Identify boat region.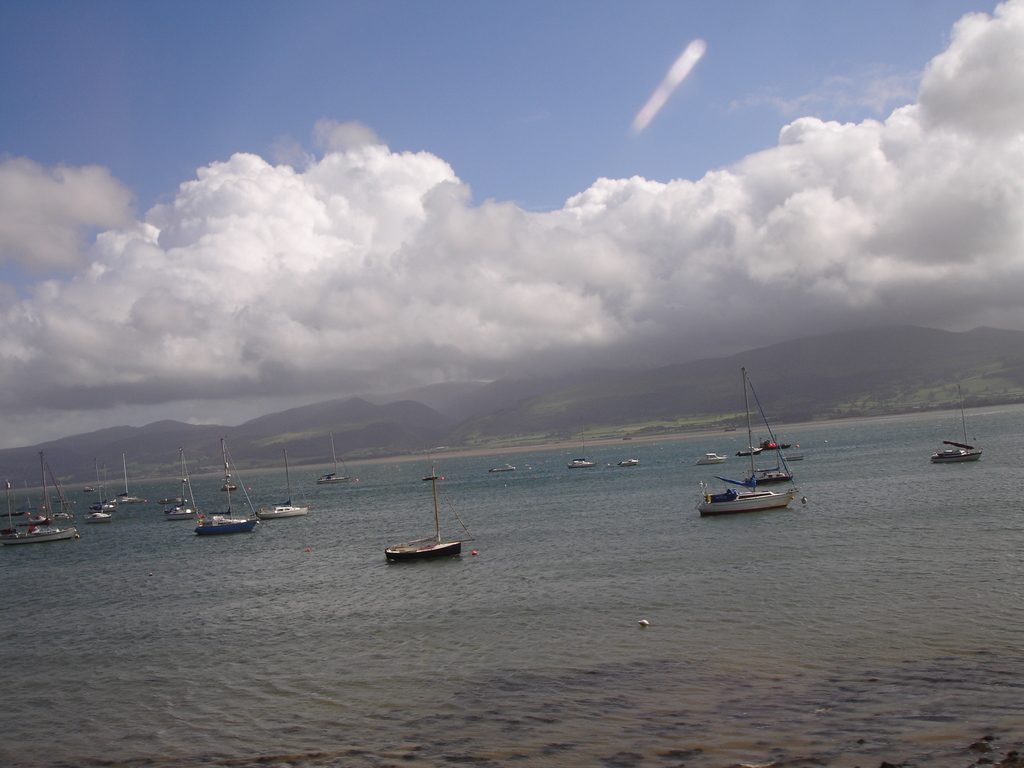
Region: left=222, top=436, right=237, bottom=492.
